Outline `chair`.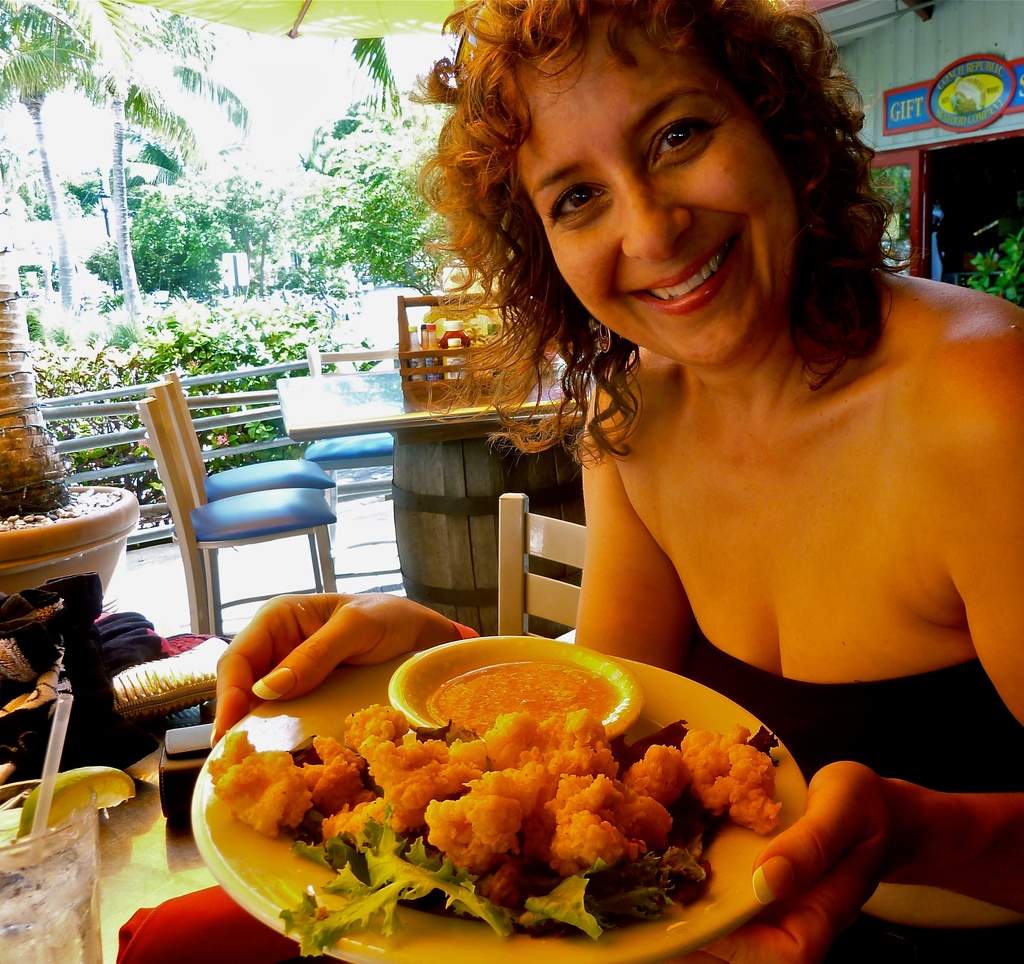
Outline: pyautogui.locateOnScreen(307, 336, 416, 578).
